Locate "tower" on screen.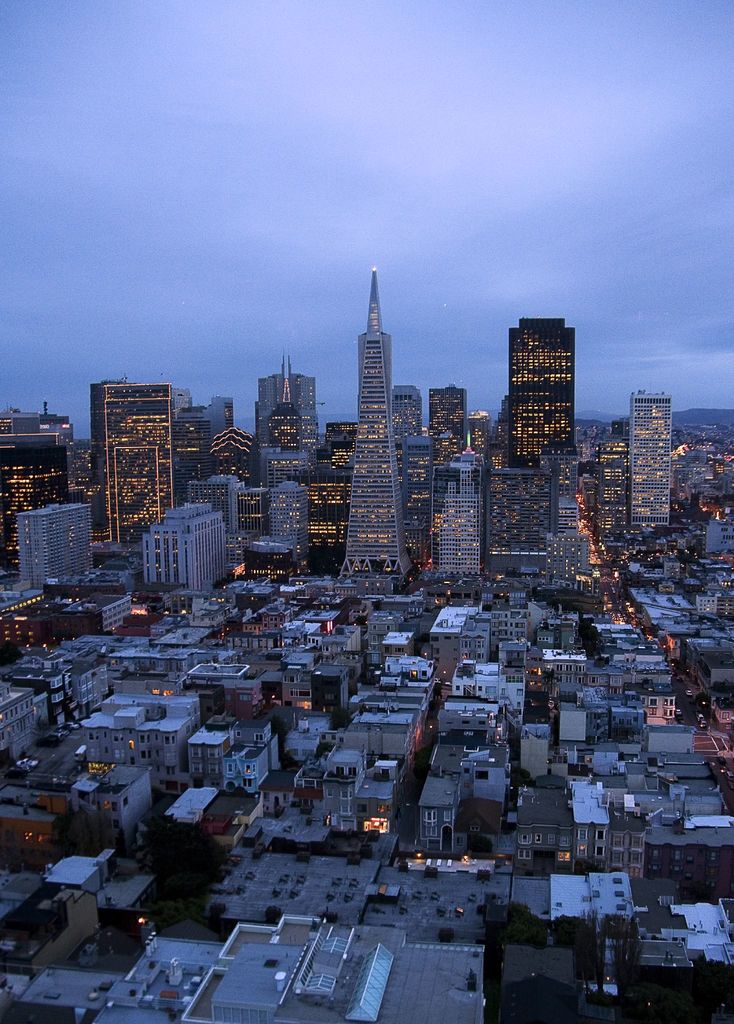
On screen at rect(15, 502, 90, 585).
